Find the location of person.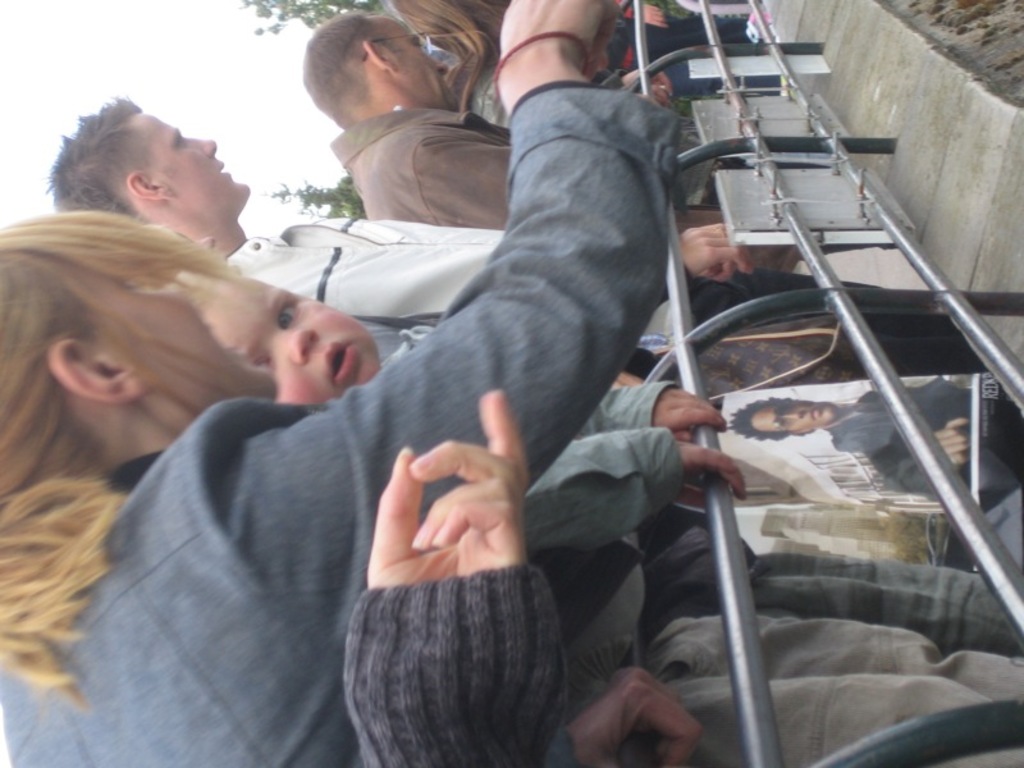
Location: [x1=732, y1=384, x2=1023, y2=497].
